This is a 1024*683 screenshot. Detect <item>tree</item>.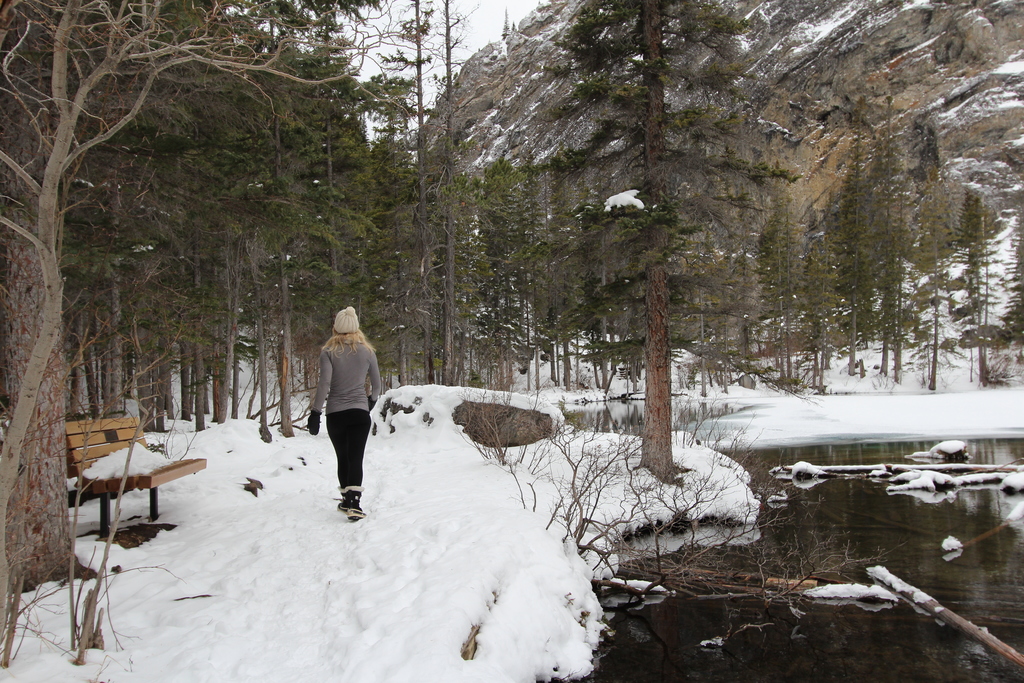
x1=735 y1=74 x2=1004 y2=425.
